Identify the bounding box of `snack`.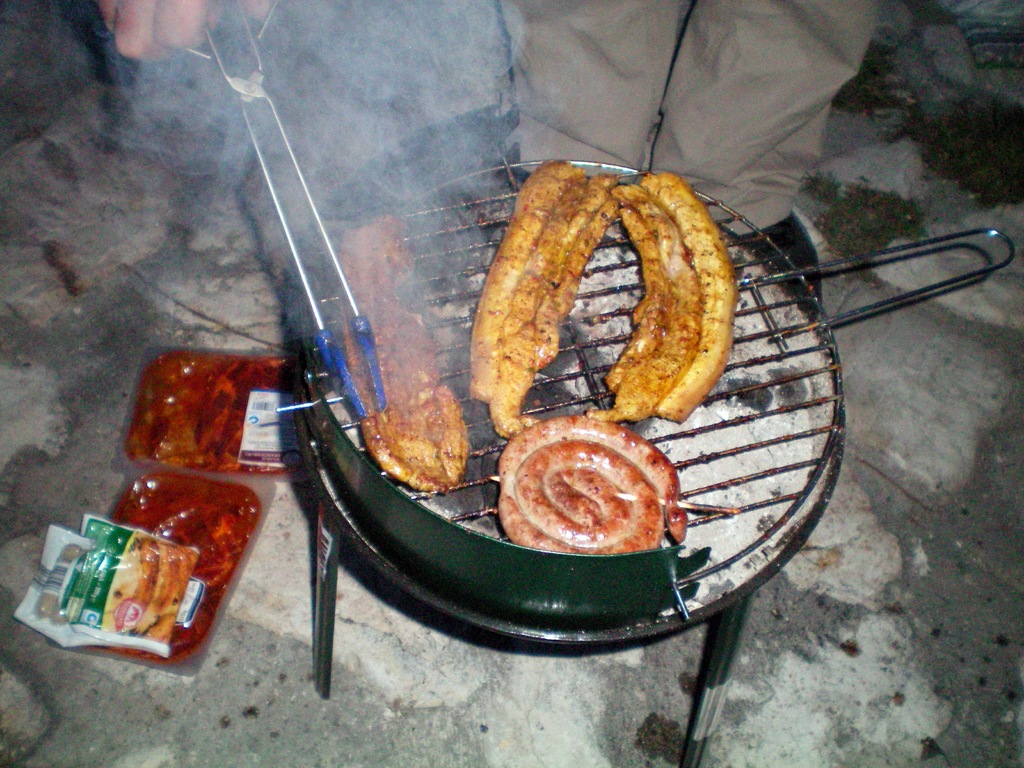
Rect(467, 159, 738, 444).
